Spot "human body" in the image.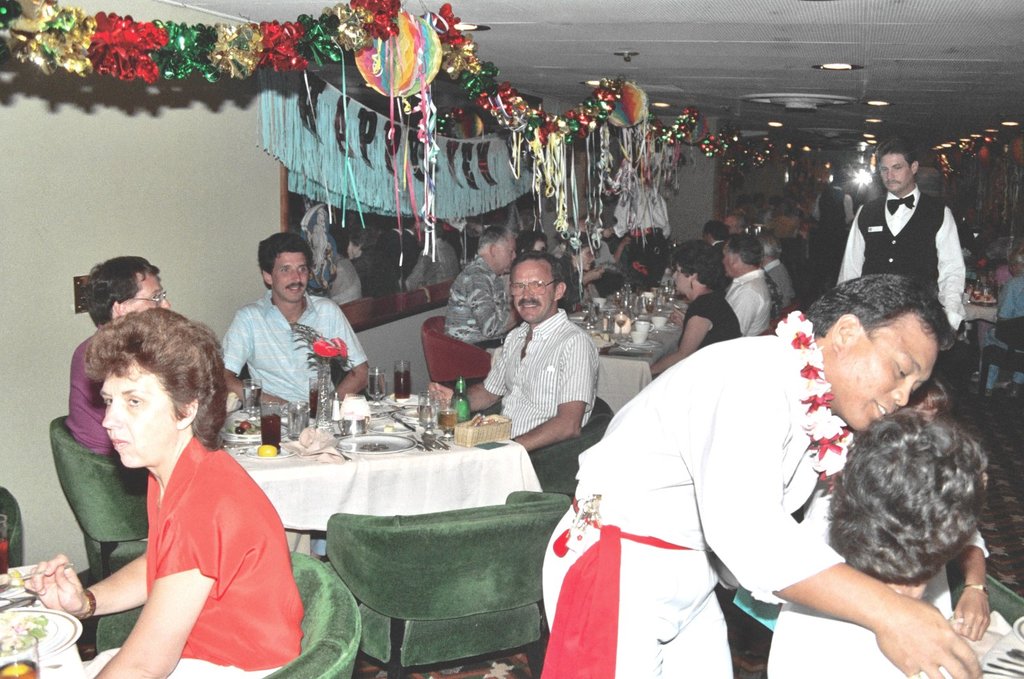
"human body" found at 544,274,993,678.
